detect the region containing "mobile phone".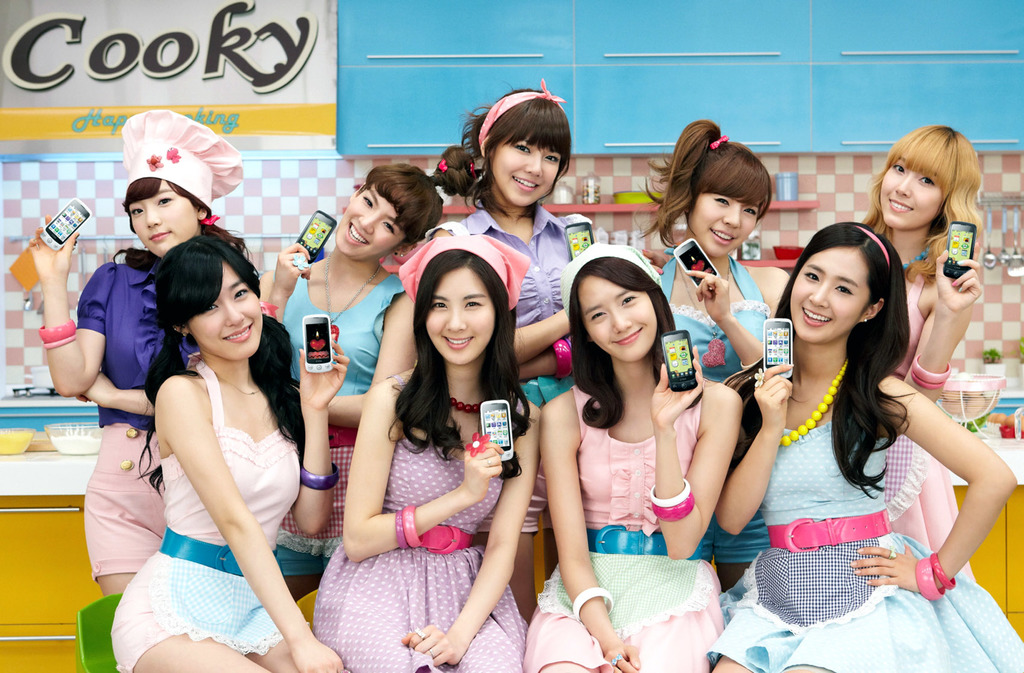
bbox=(946, 223, 976, 277).
